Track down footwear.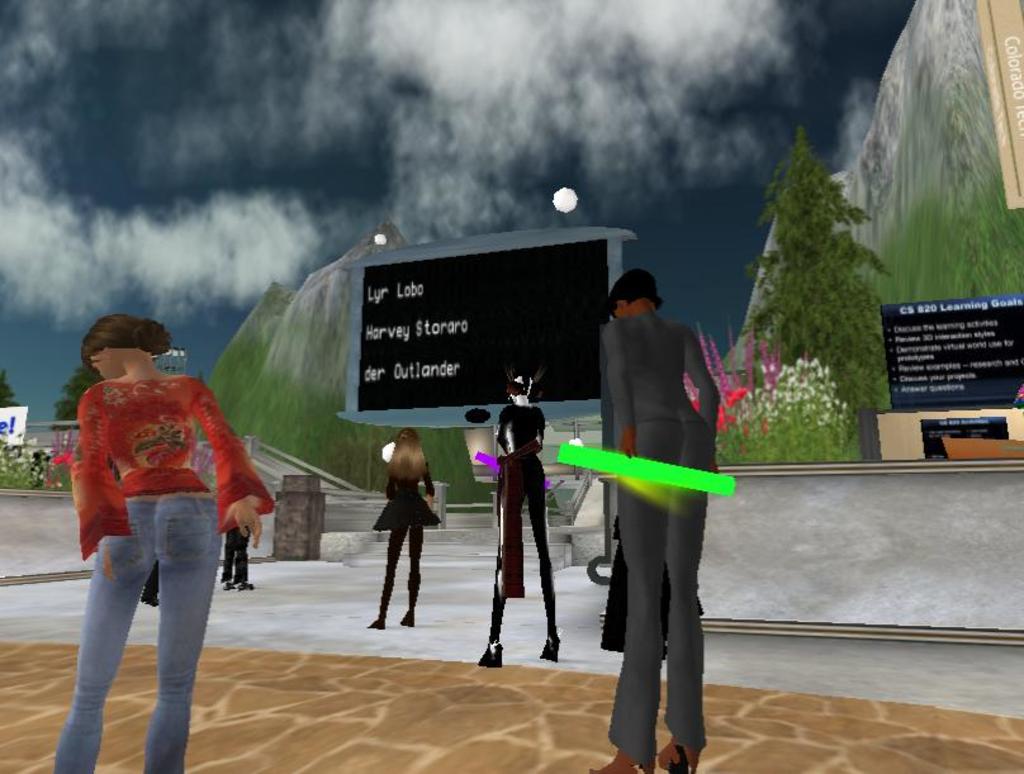
Tracked to locate(537, 632, 561, 665).
